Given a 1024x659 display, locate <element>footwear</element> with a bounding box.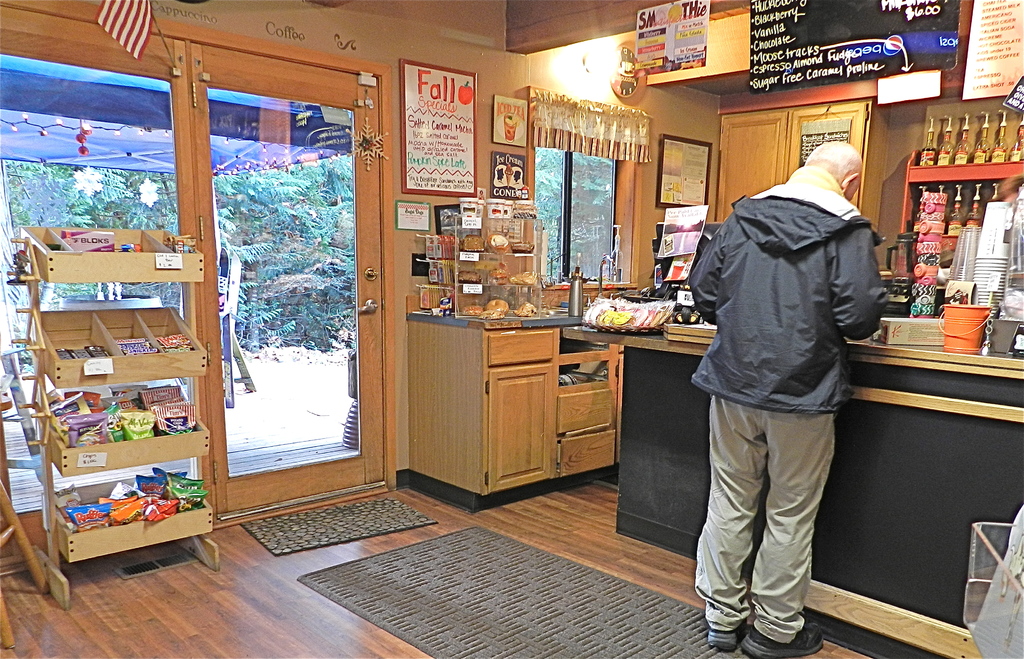
Located: {"x1": 741, "y1": 624, "x2": 822, "y2": 658}.
